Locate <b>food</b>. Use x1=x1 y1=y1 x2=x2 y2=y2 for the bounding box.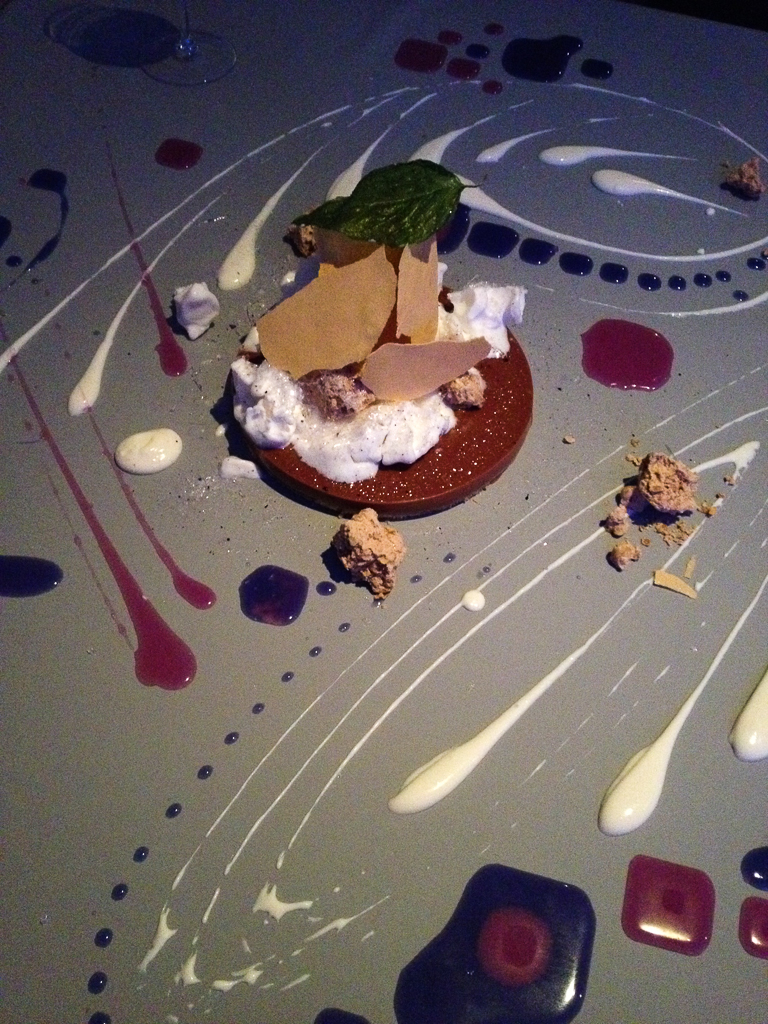
x1=739 y1=895 x2=767 y2=959.
